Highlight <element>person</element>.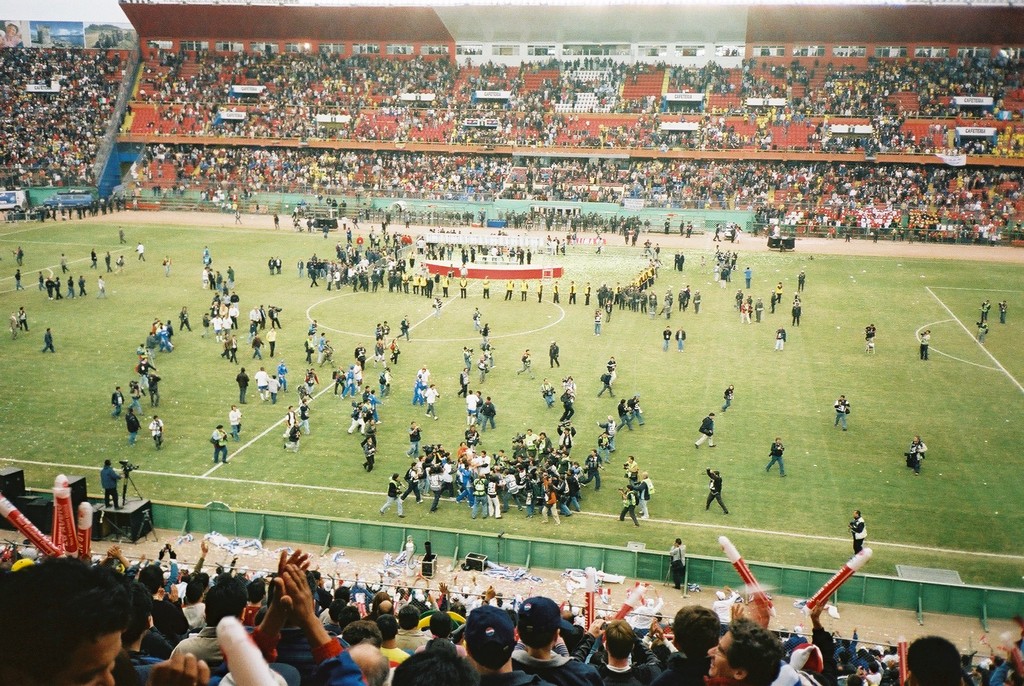
Highlighted region: BBox(381, 377, 648, 528).
